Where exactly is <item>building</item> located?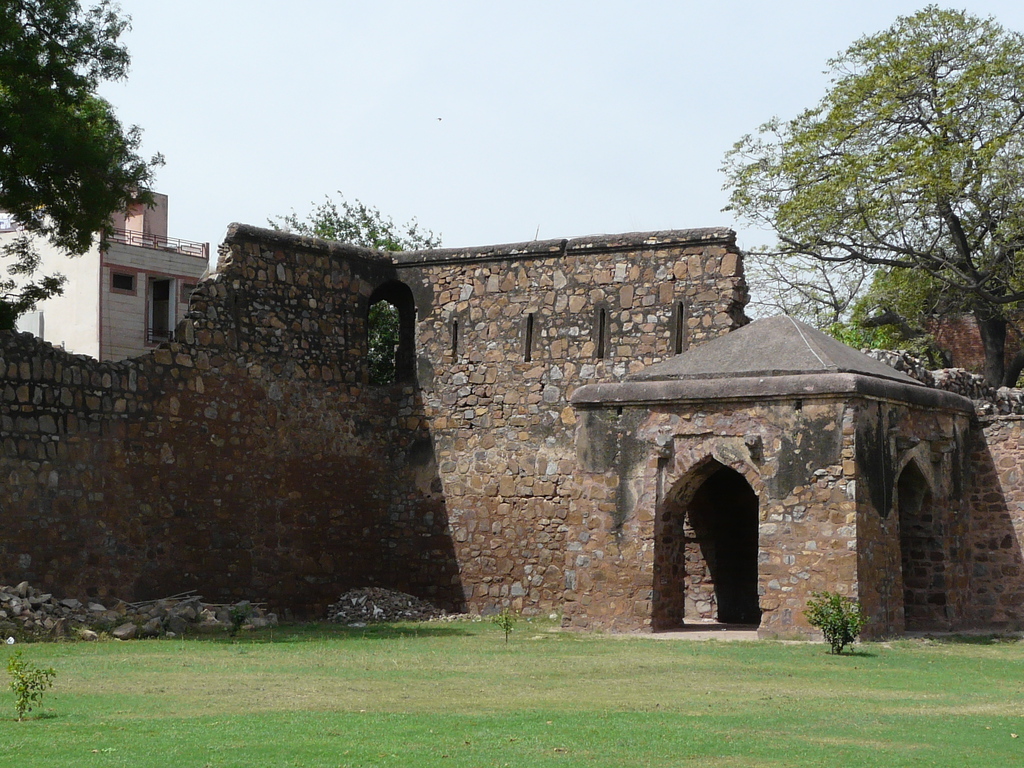
Its bounding box is pyautogui.locateOnScreen(579, 318, 972, 633).
